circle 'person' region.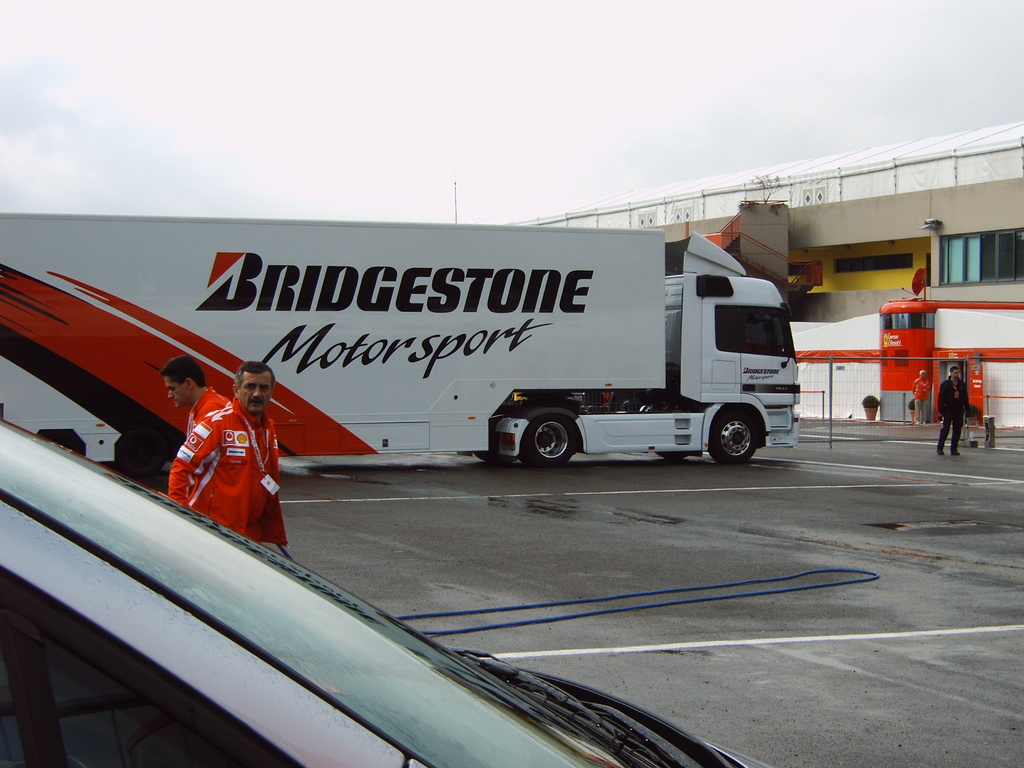
Region: 911,365,936,428.
